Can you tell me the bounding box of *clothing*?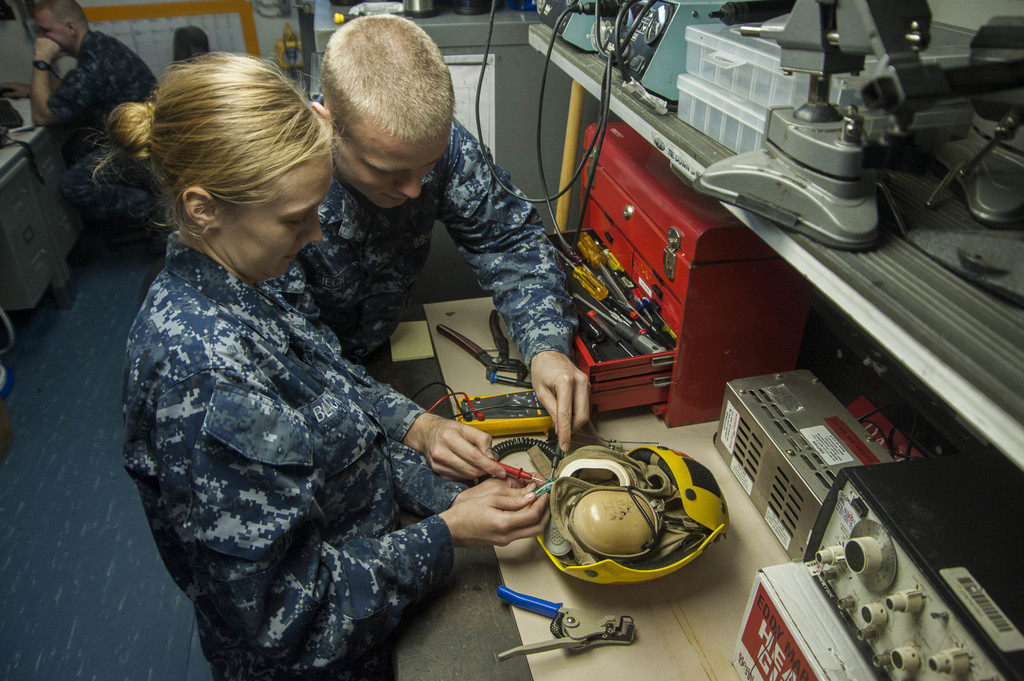
<box>110,164,493,680</box>.
